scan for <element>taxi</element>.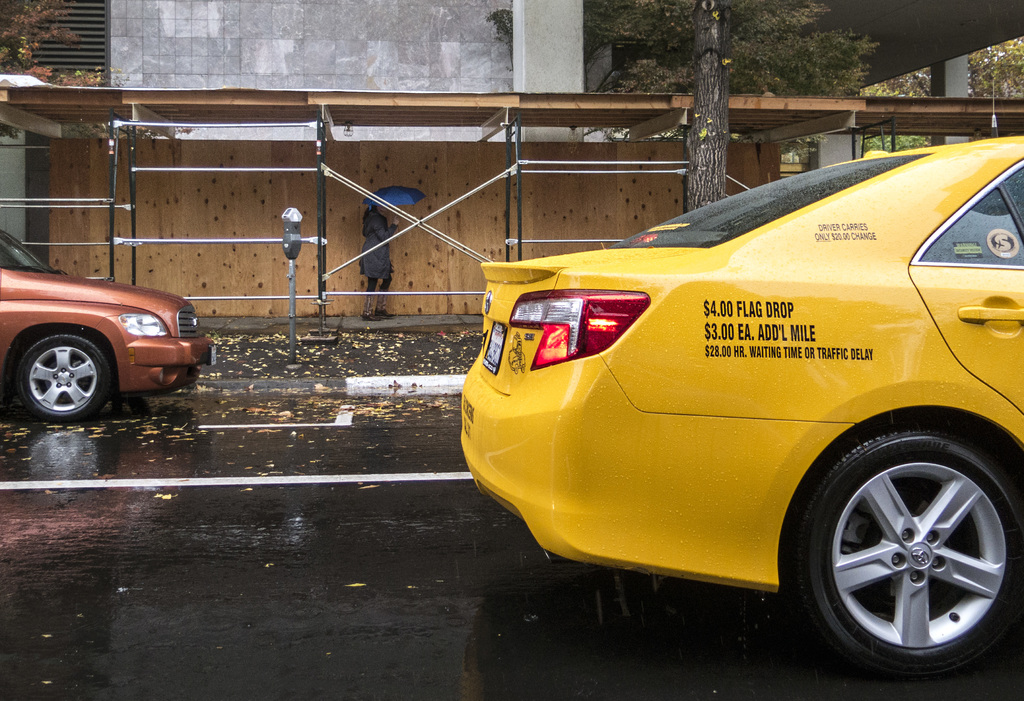
Scan result: [x1=428, y1=147, x2=1023, y2=676].
